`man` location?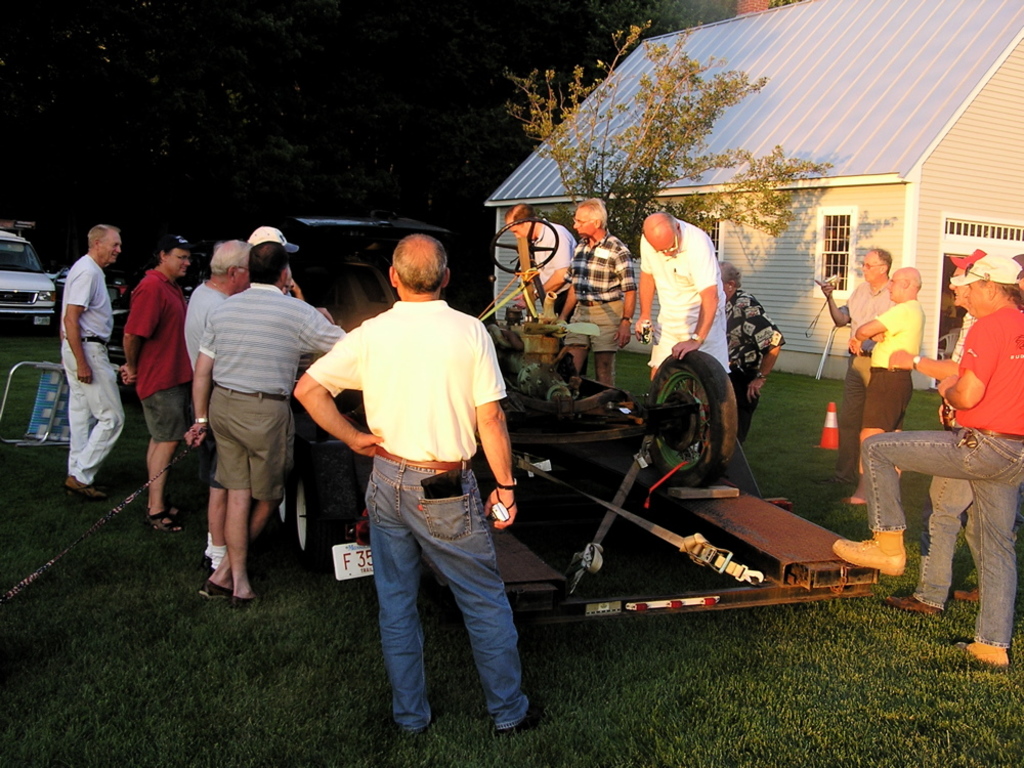
[828, 252, 1023, 659]
